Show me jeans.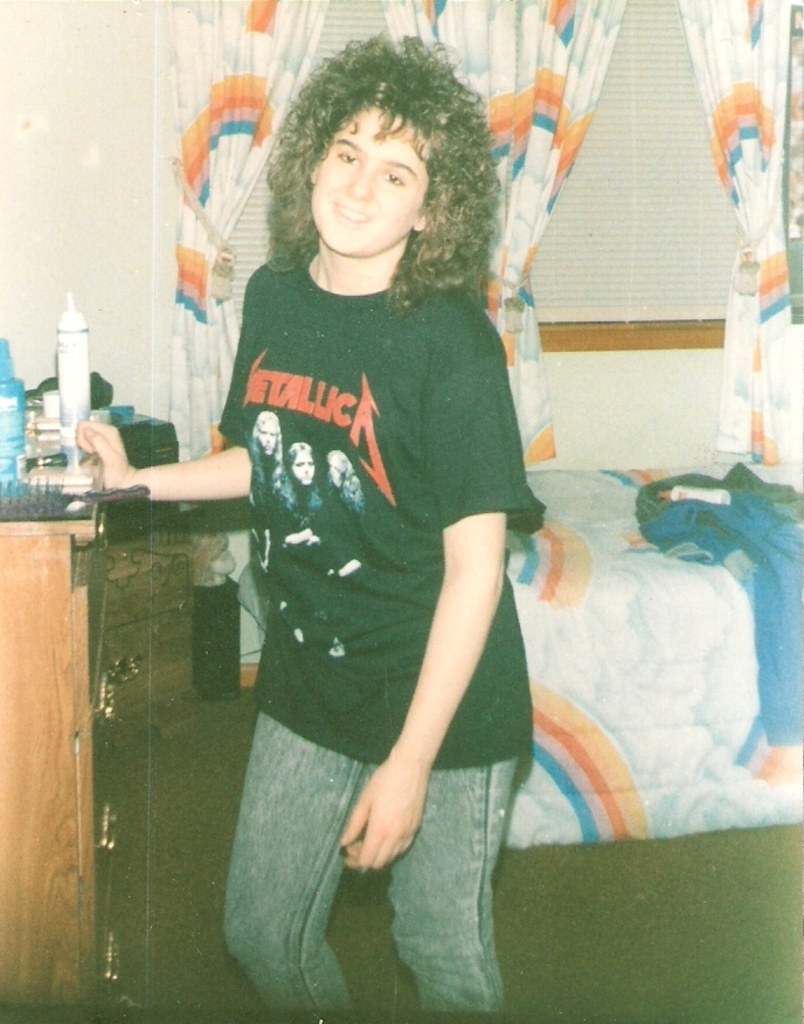
jeans is here: (left=202, top=657, right=511, bottom=1005).
